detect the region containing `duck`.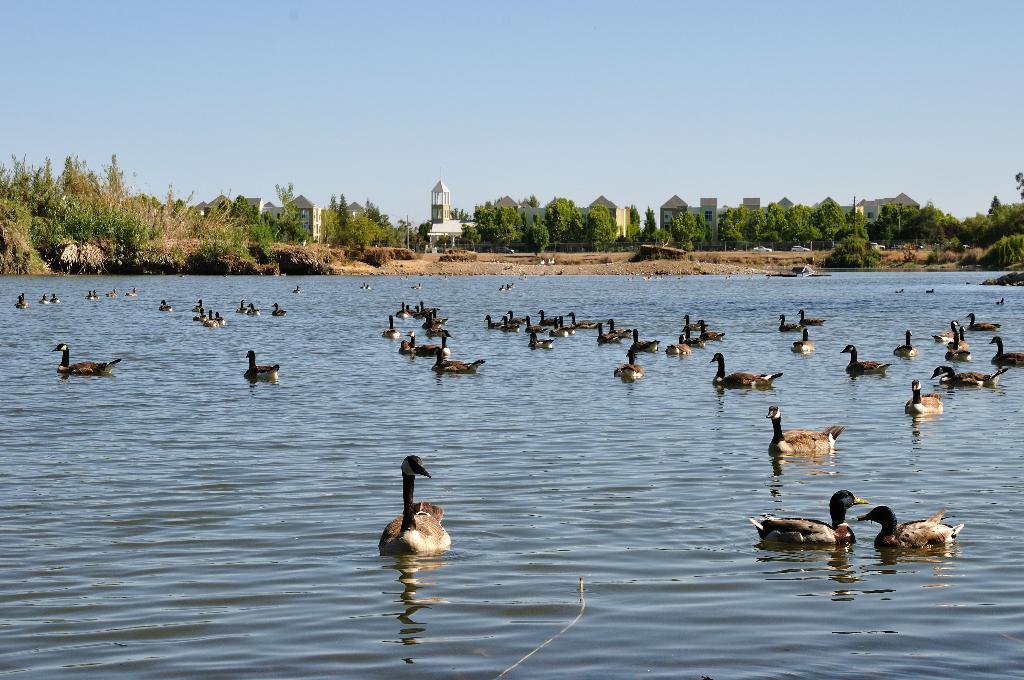
{"x1": 388, "y1": 313, "x2": 399, "y2": 334}.
